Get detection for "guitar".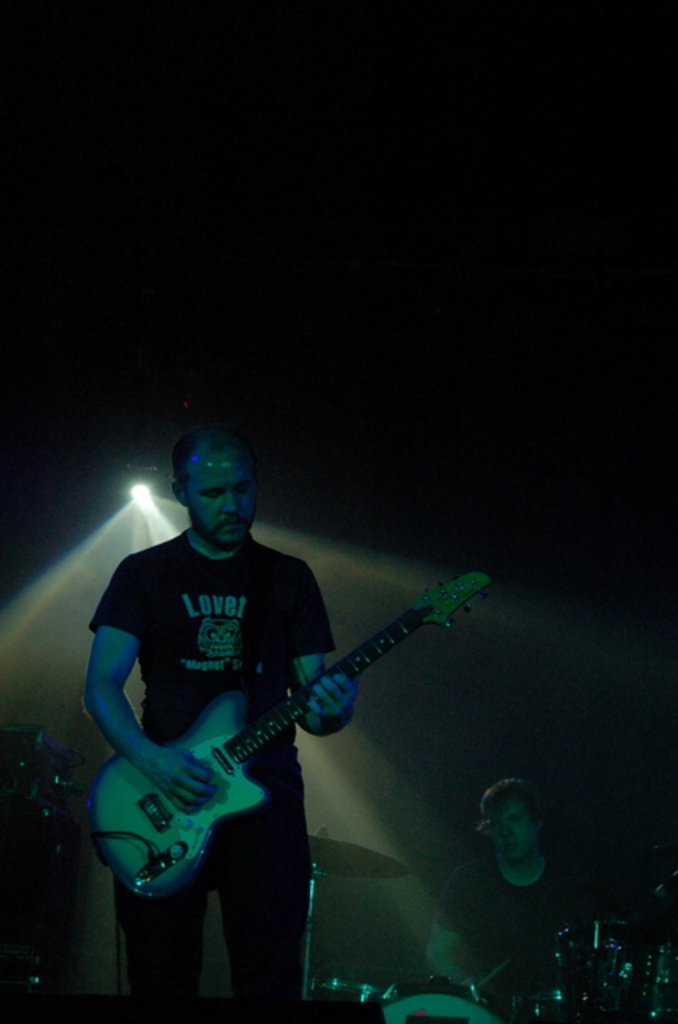
Detection: region(75, 578, 477, 918).
